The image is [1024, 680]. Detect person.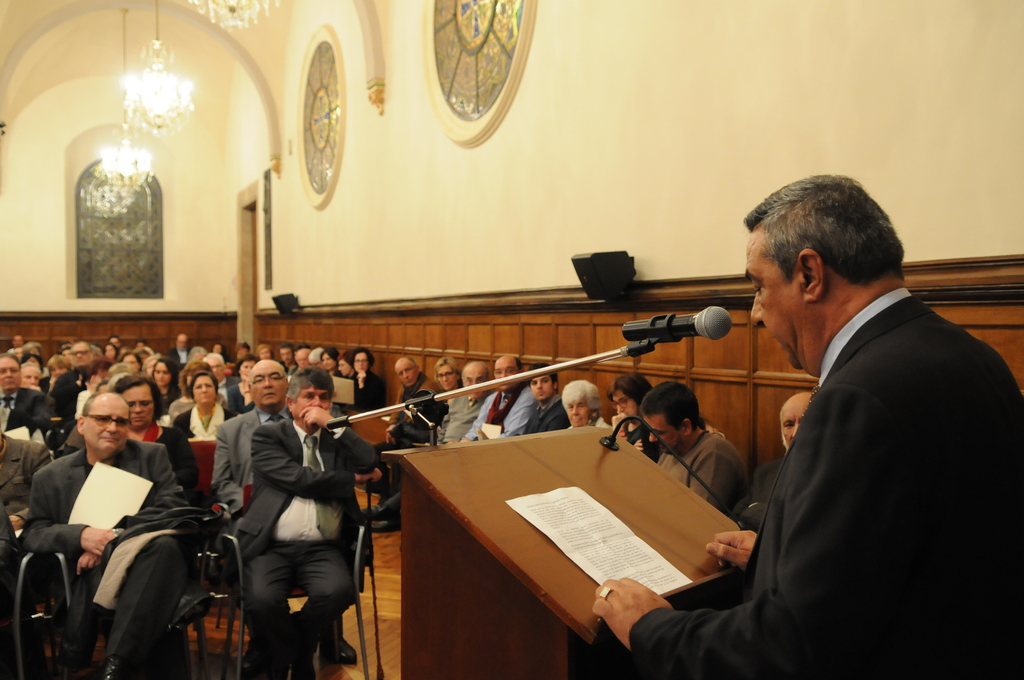
Detection: <region>367, 359, 493, 531</region>.
